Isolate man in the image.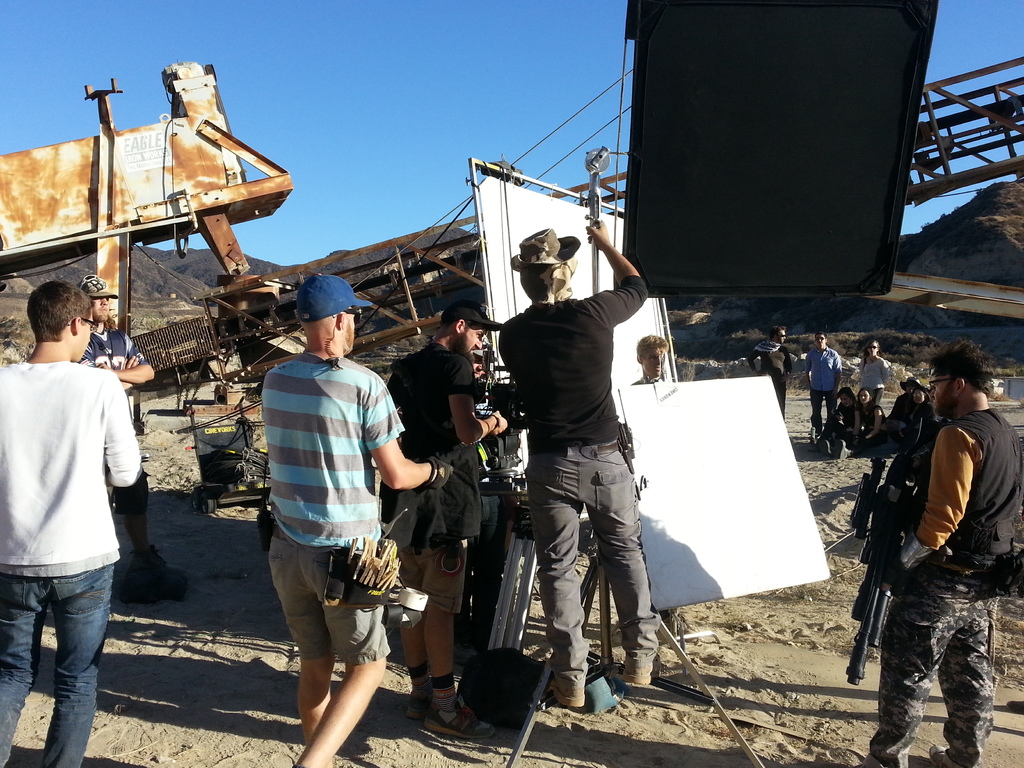
Isolated region: <bbox>800, 331, 844, 445</bbox>.
